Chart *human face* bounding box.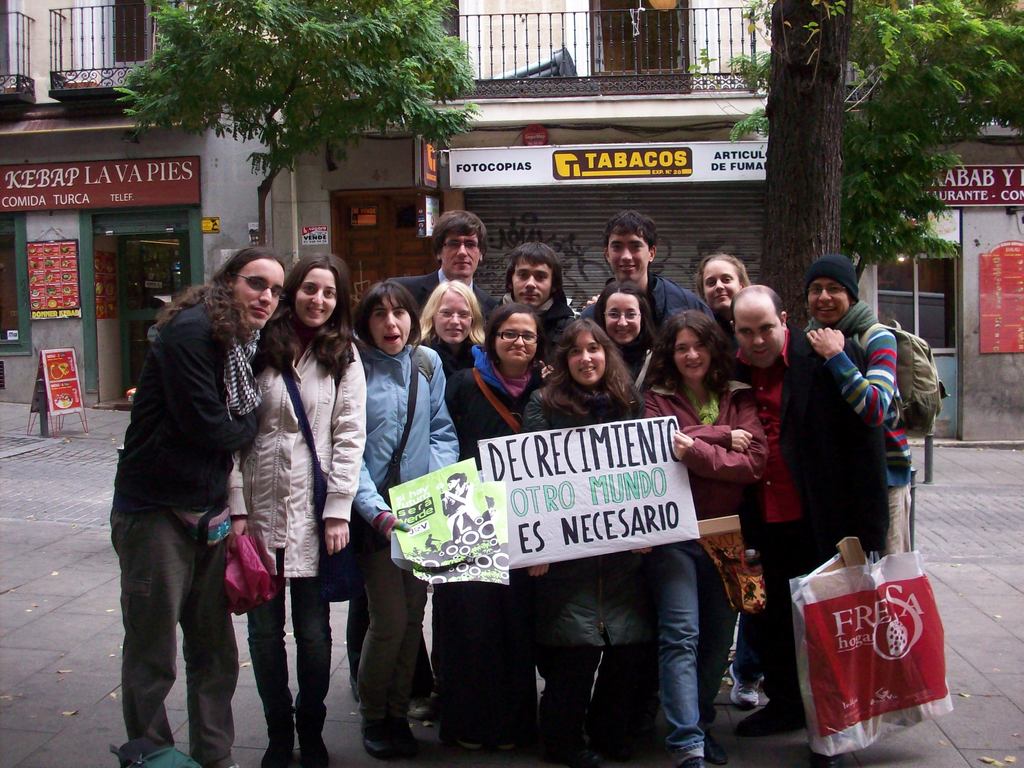
Charted: detection(810, 274, 848, 326).
